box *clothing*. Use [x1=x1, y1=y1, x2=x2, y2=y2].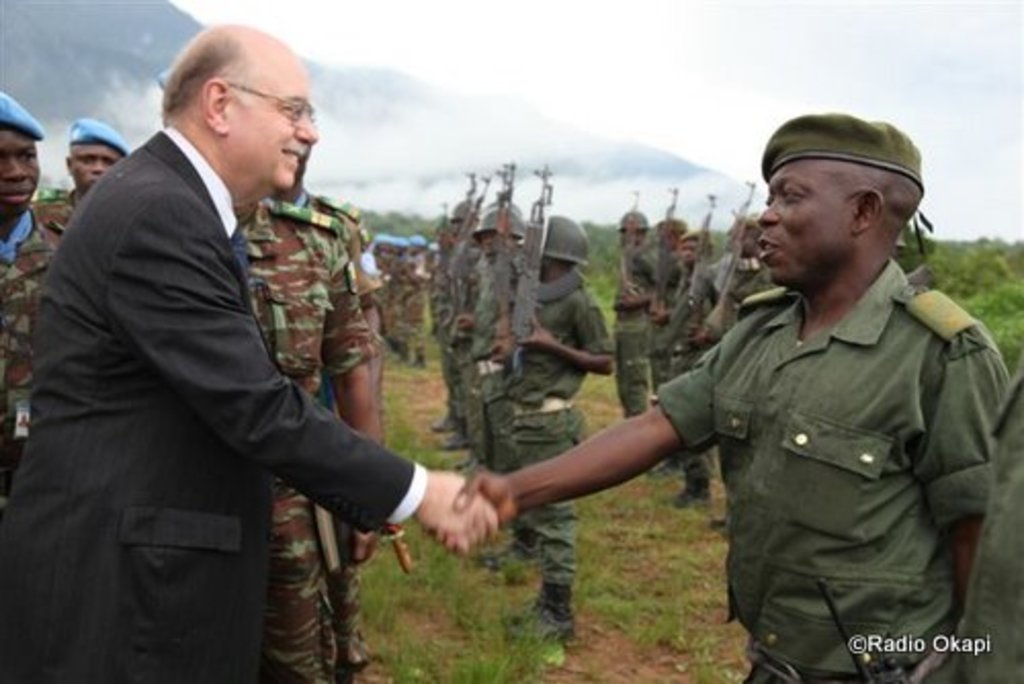
[x1=0, y1=139, x2=422, y2=682].
